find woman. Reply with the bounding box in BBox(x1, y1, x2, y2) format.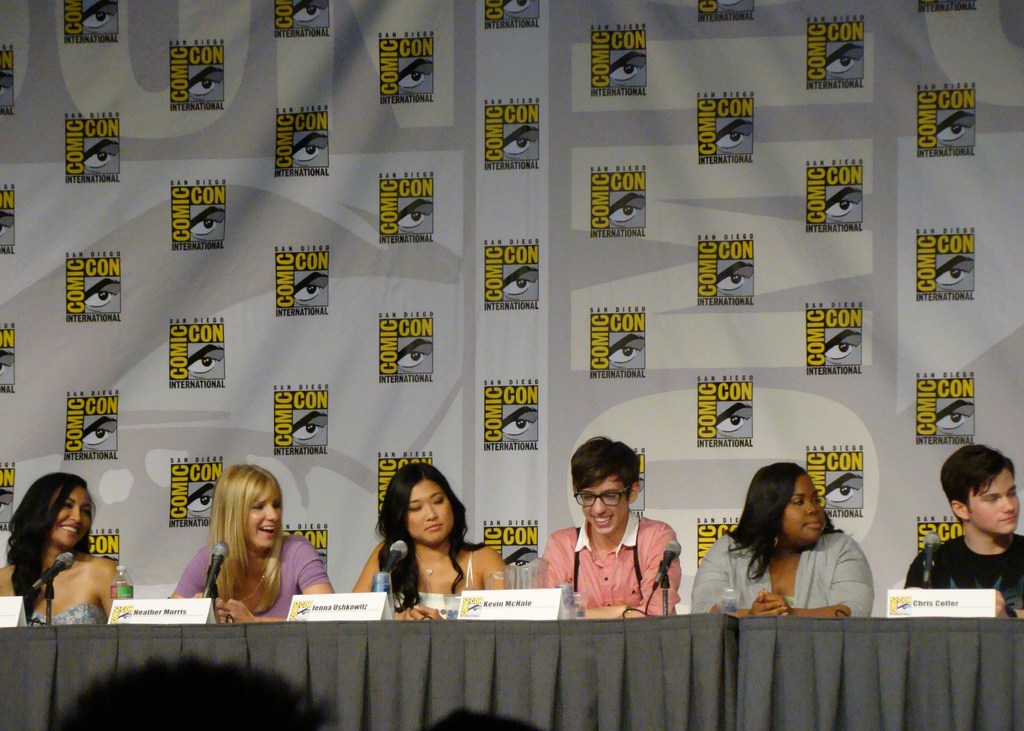
BBox(530, 435, 680, 613).
